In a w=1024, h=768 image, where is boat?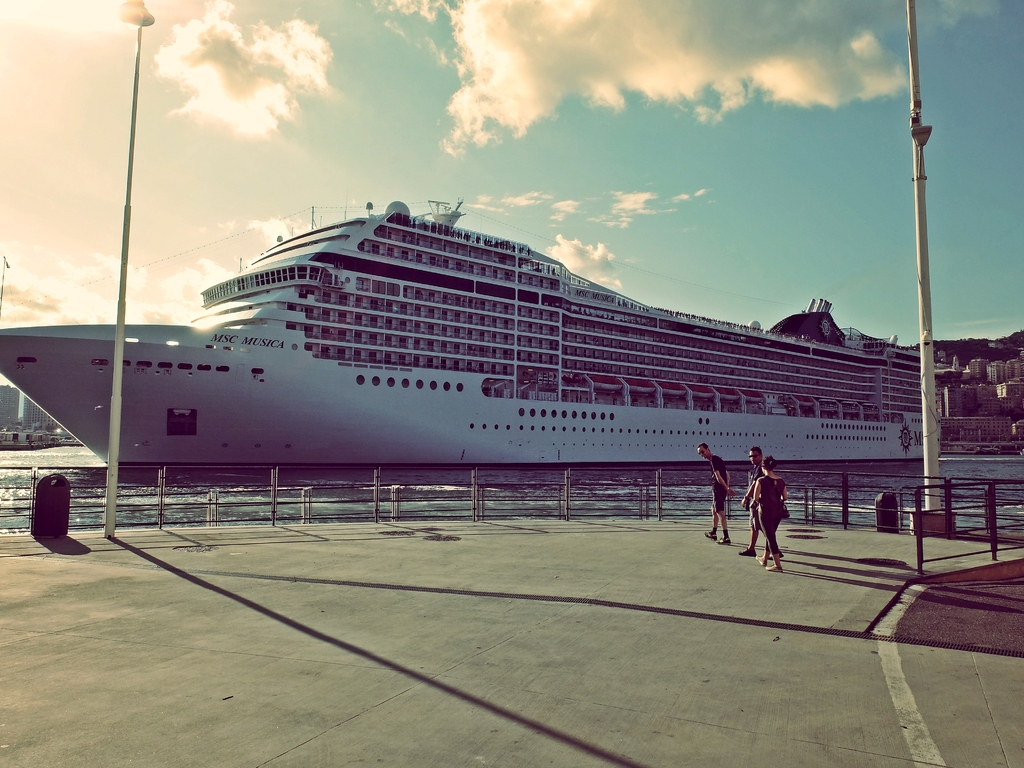
[106, 184, 1000, 486].
